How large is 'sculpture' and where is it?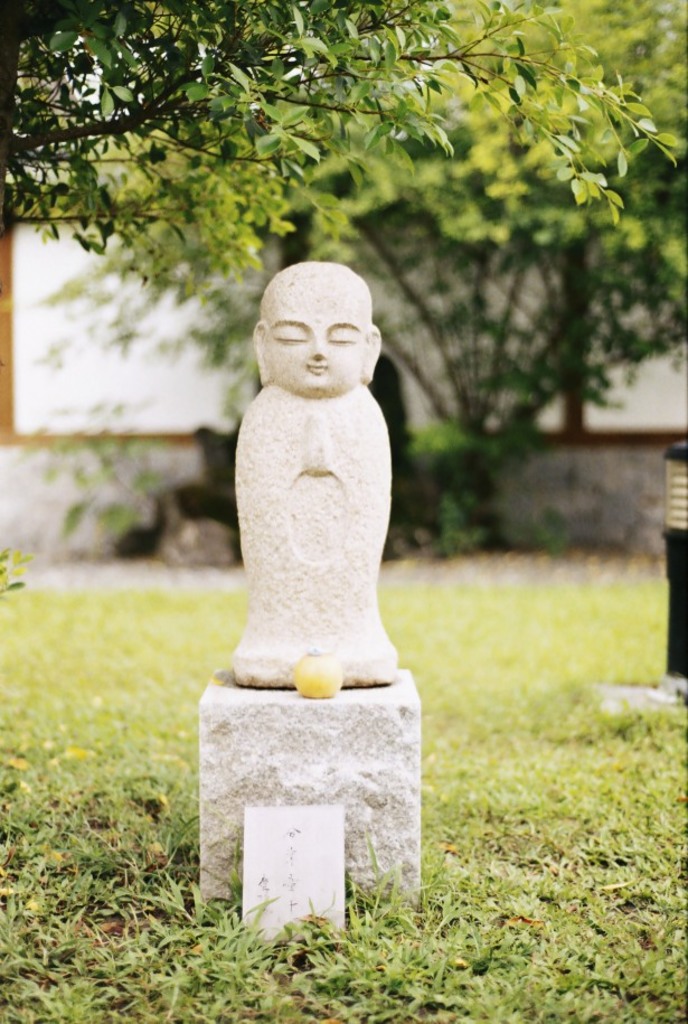
Bounding box: box(226, 262, 398, 689).
